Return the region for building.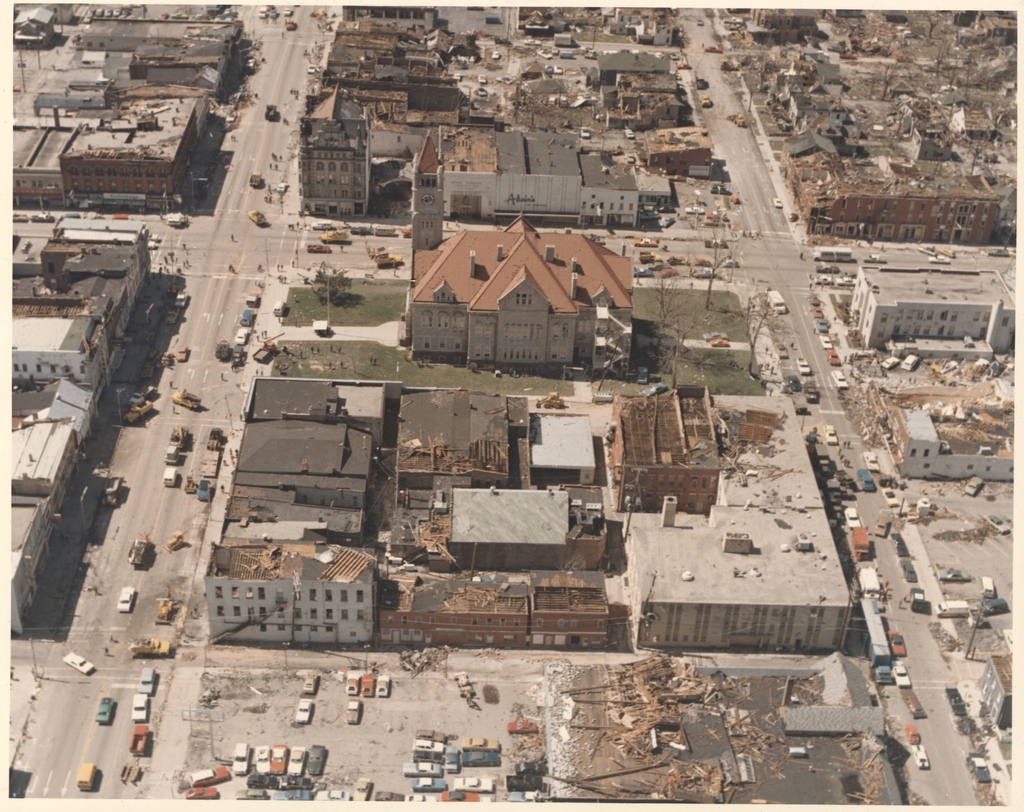
detection(795, 163, 995, 244).
